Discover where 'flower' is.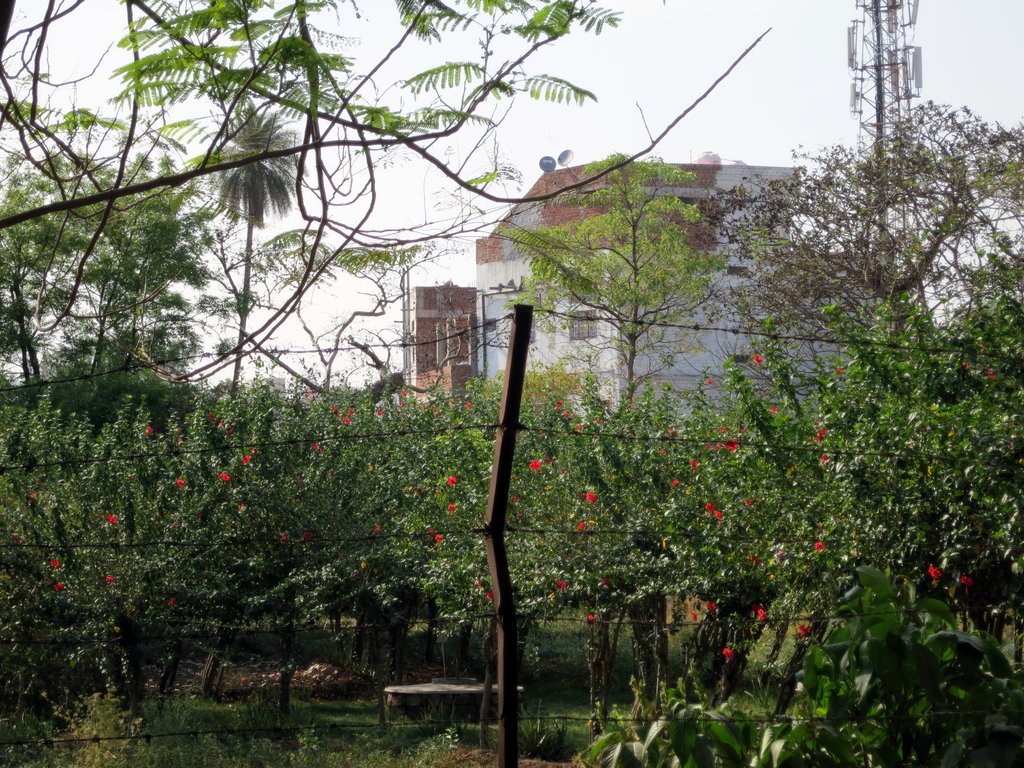
Discovered at (left=236, top=504, right=244, bottom=513).
